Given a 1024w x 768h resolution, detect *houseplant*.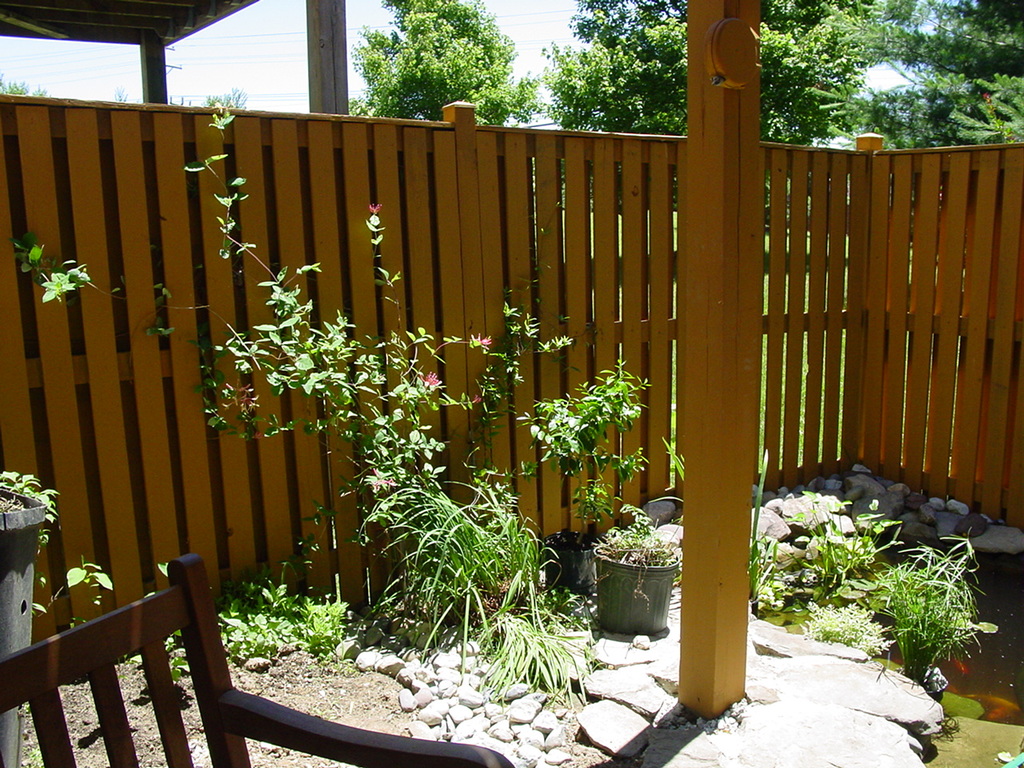
[0, 462, 61, 766].
